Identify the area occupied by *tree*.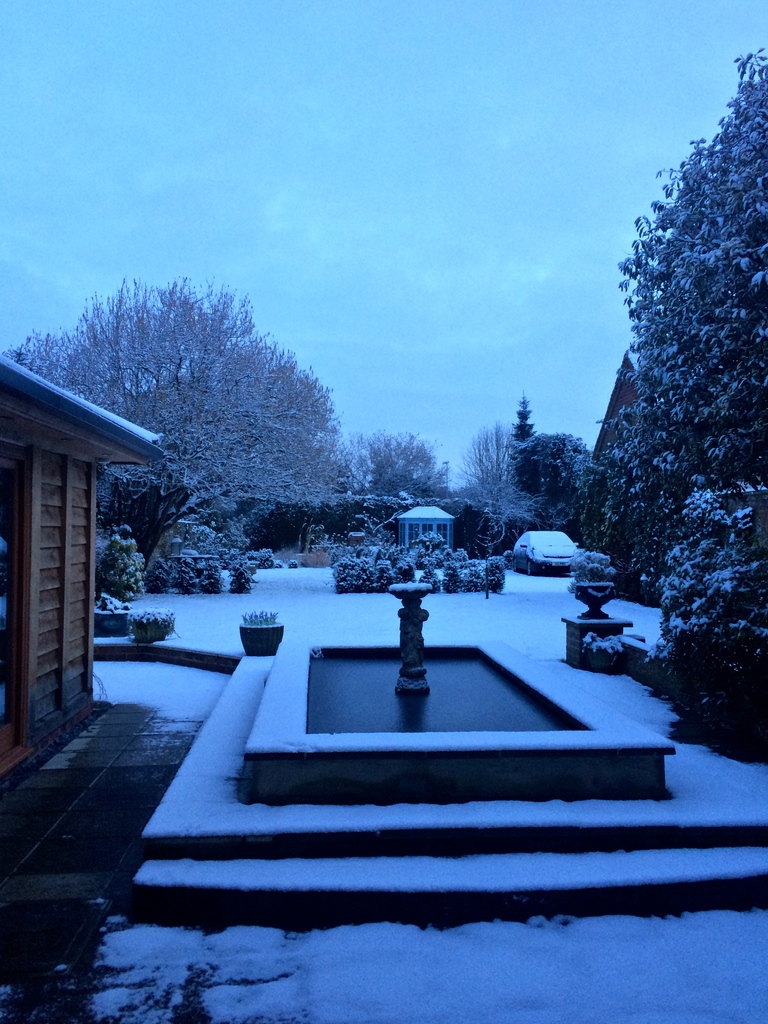
Area: detection(521, 428, 589, 503).
